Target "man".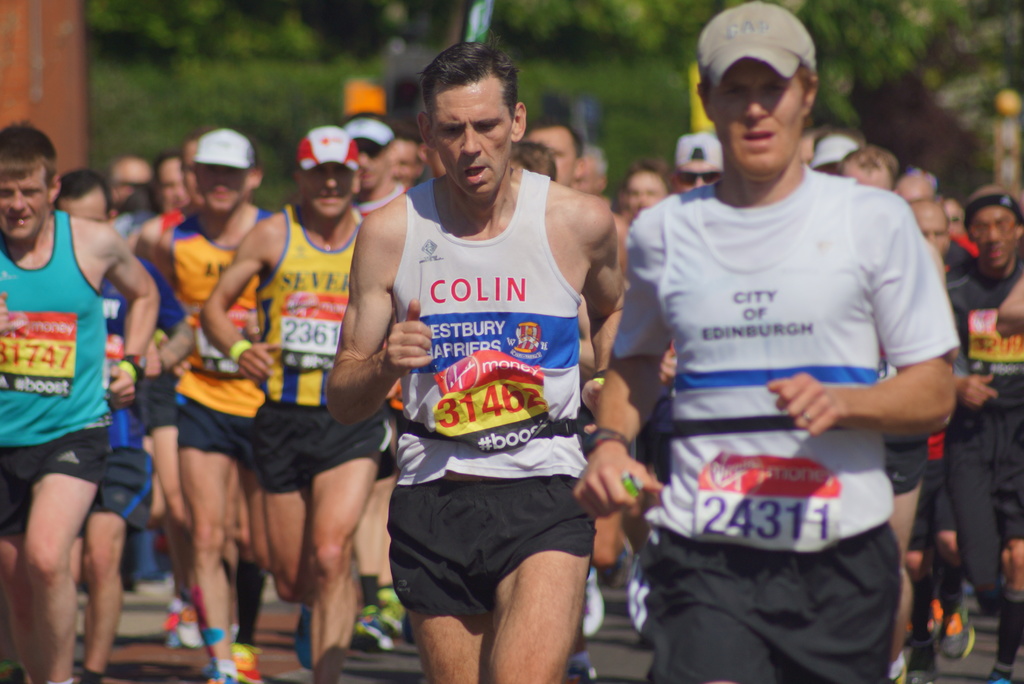
Target region: [836,146,929,683].
